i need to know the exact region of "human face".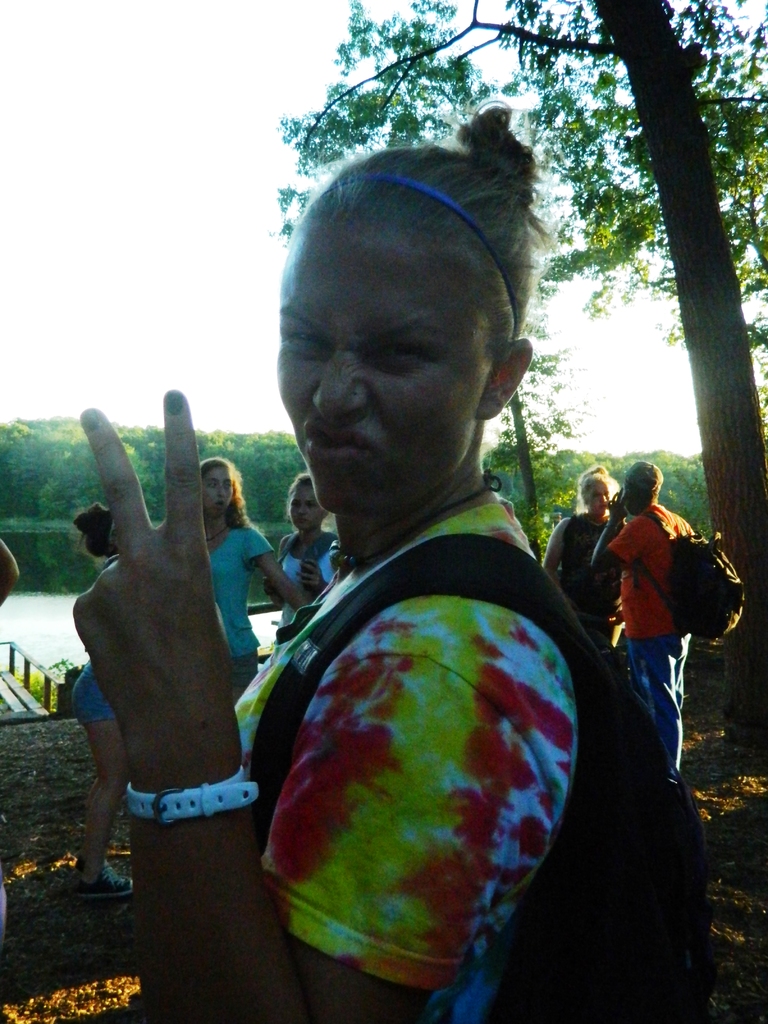
Region: pyautogui.locateOnScreen(589, 477, 613, 512).
